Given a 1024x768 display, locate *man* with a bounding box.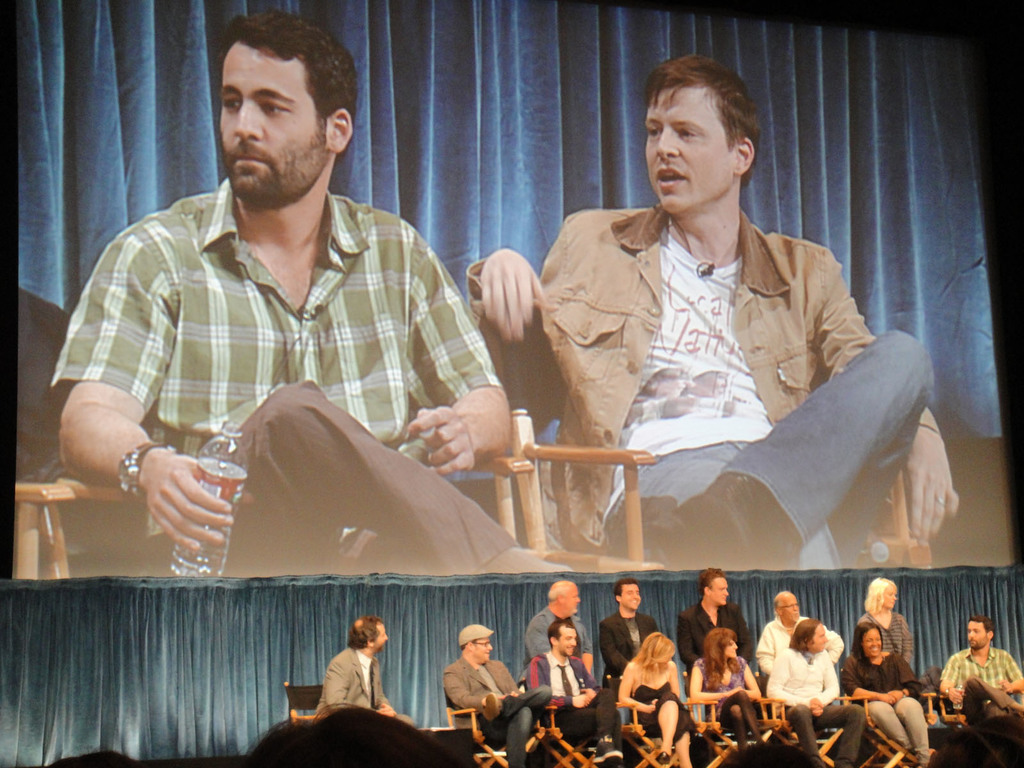
Located: <bbox>597, 579, 671, 678</bbox>.
